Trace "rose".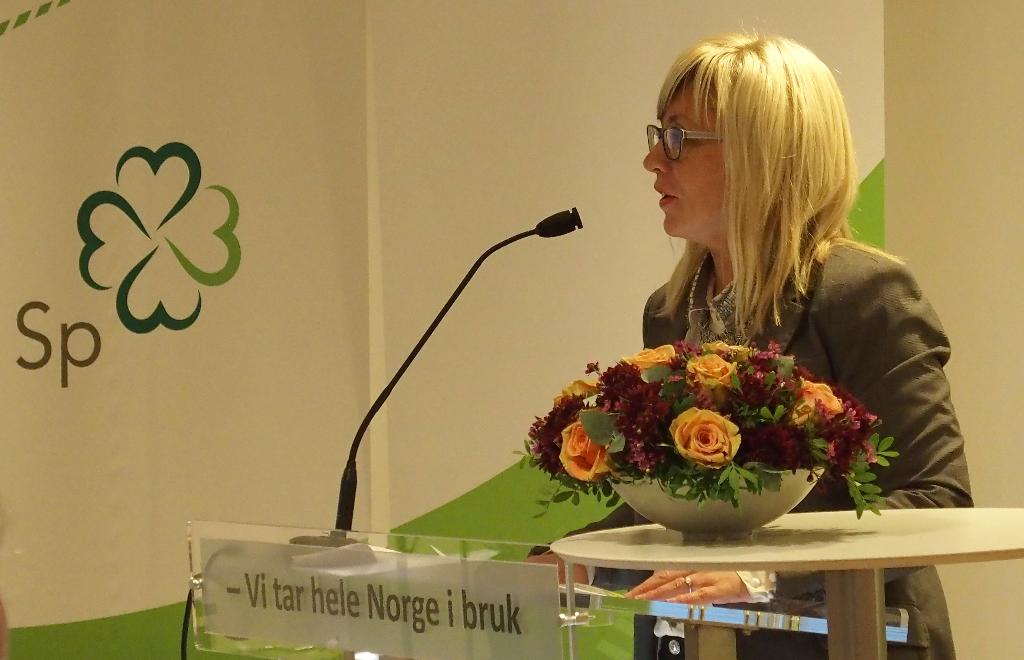
Traced to x1=703 y1=338 x2=751 y2=360.
